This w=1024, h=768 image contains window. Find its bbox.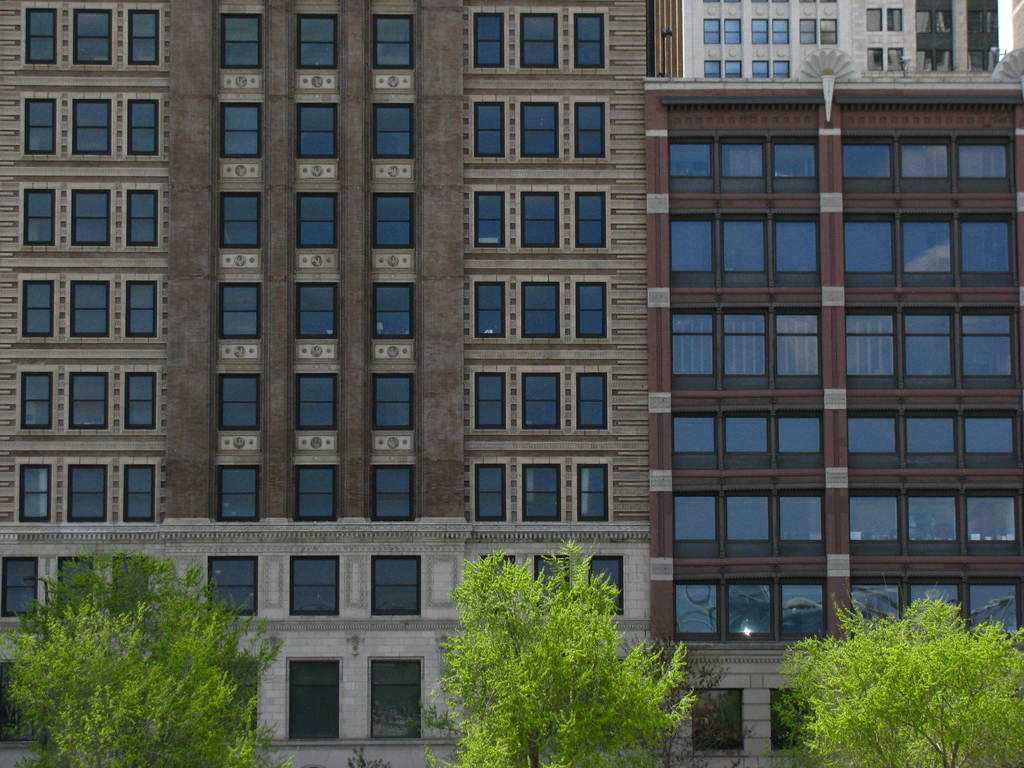
Rect(672, 301, 822, 394).
